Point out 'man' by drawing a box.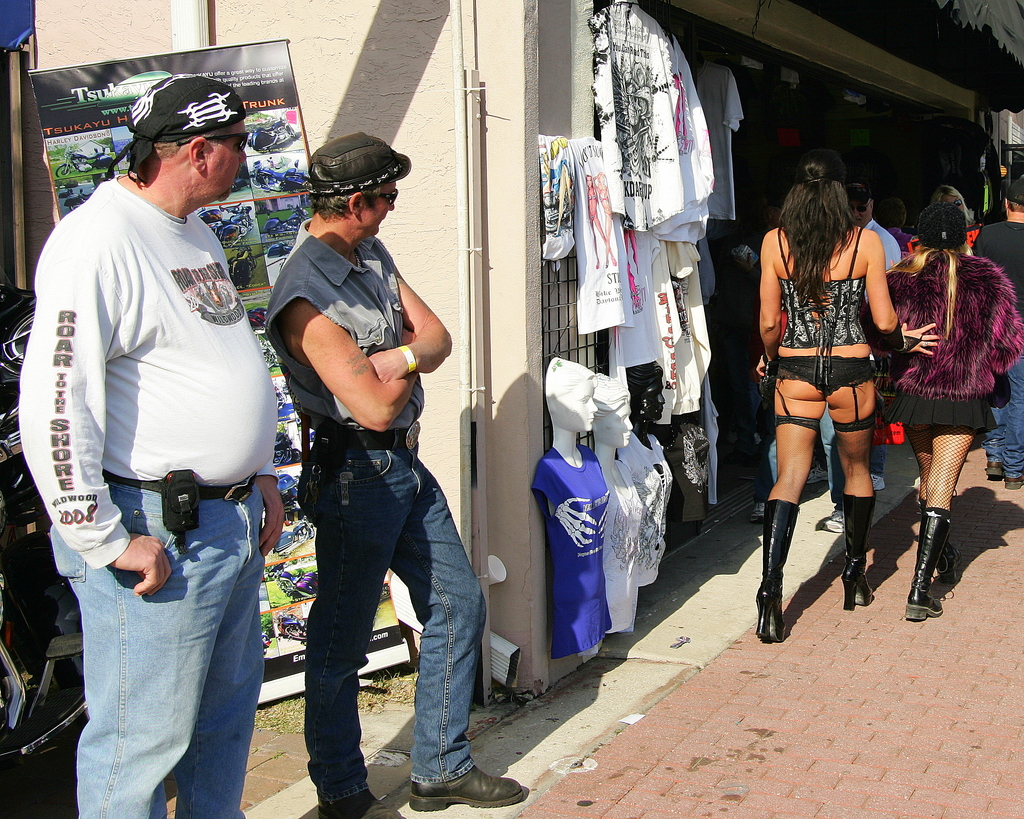
bbox=(973, 174, 1023, 492).
